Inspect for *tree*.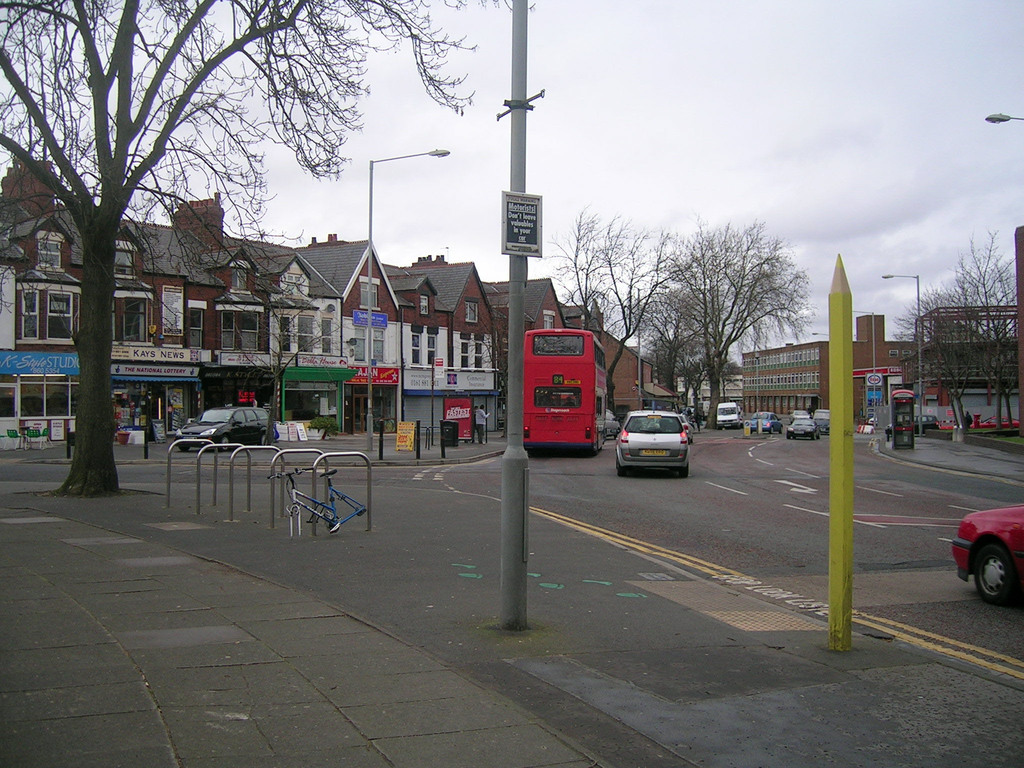
Inspection: (648,336,746,419).
